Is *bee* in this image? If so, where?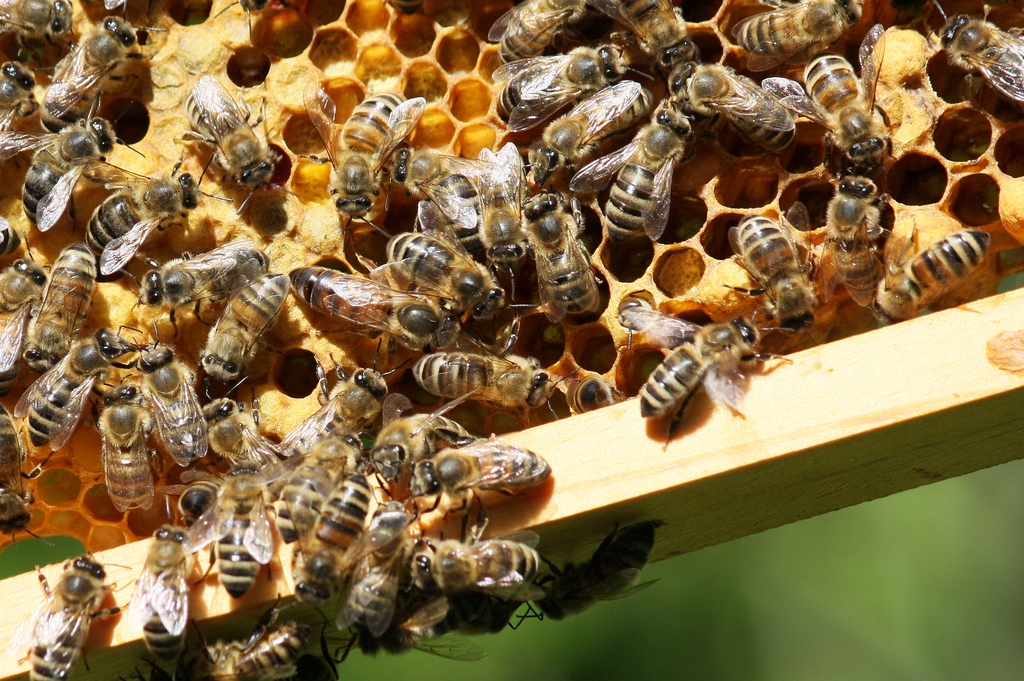
Yes, at l=714, t=211, r=819, b=333.
